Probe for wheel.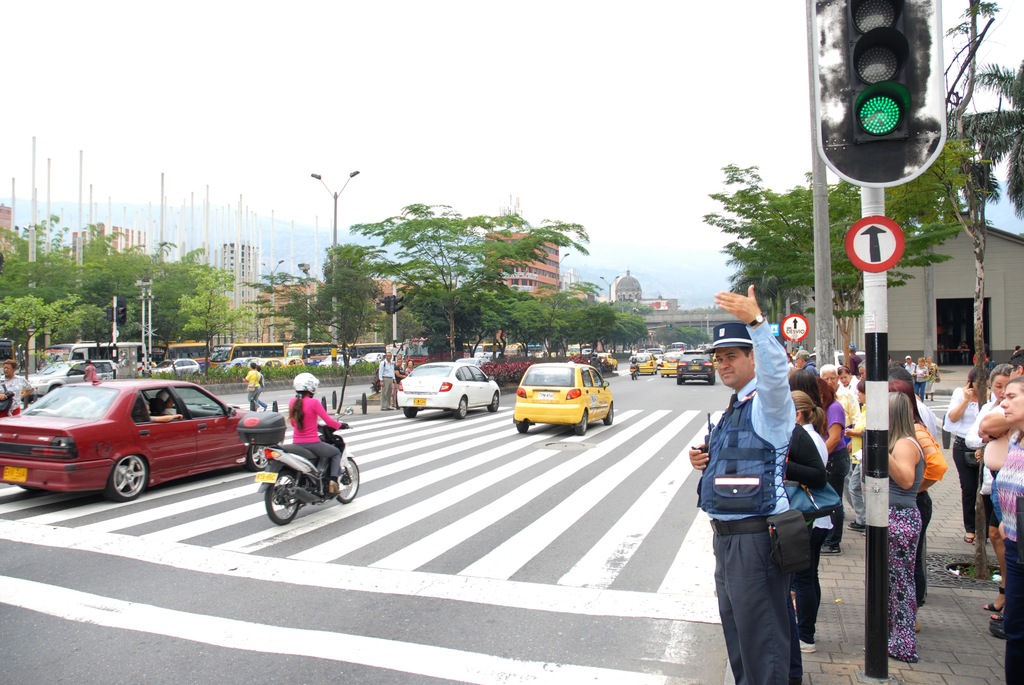
Probe result: (left=265, top=470, right=299, bottom=523).
